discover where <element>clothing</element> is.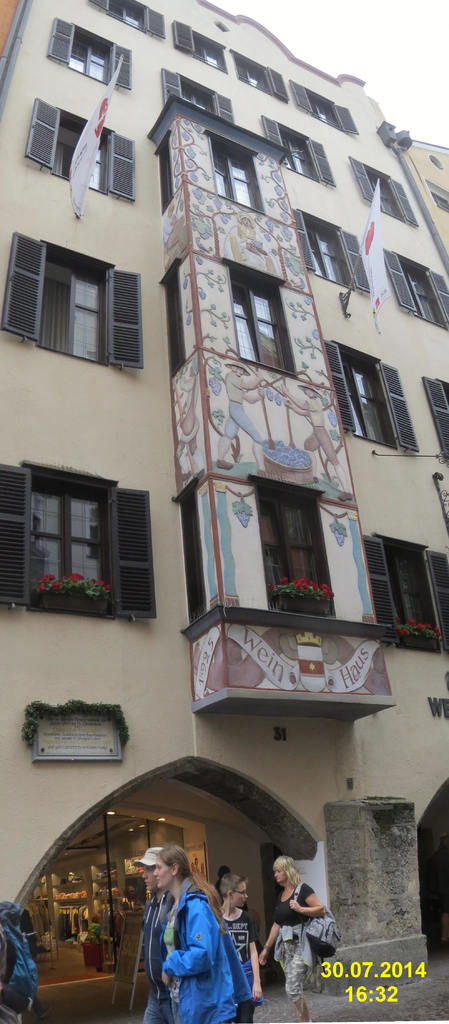
Discovered at l=224, t=909, r=262, b=1023.
